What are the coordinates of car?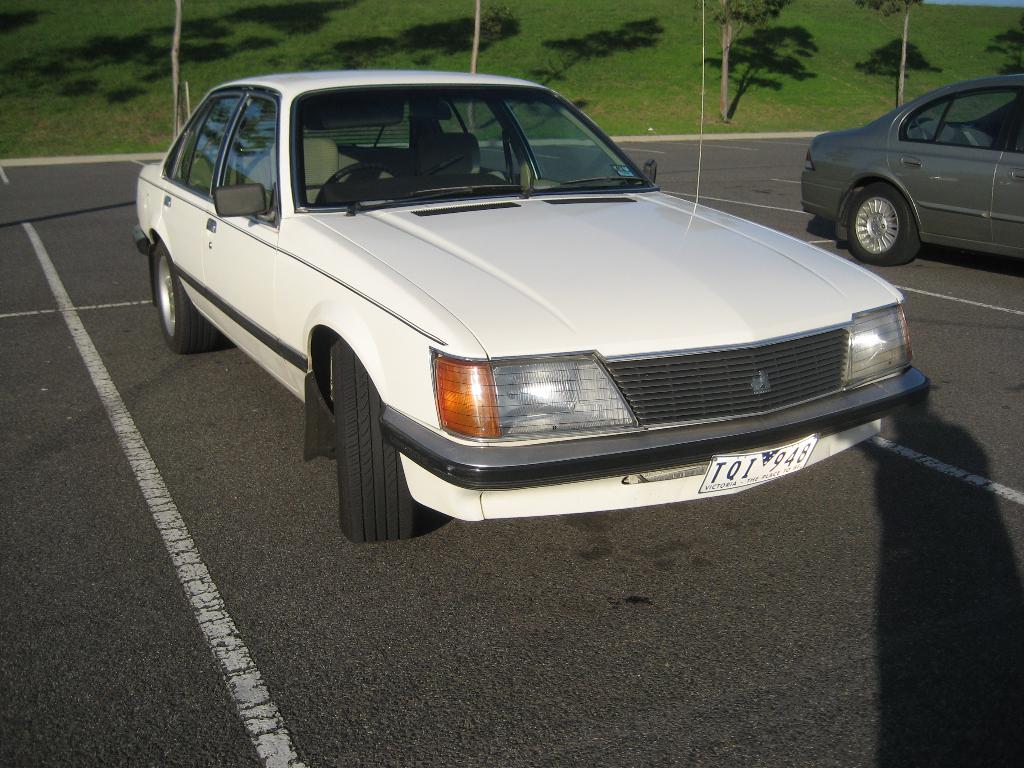
133 63 933 547.
